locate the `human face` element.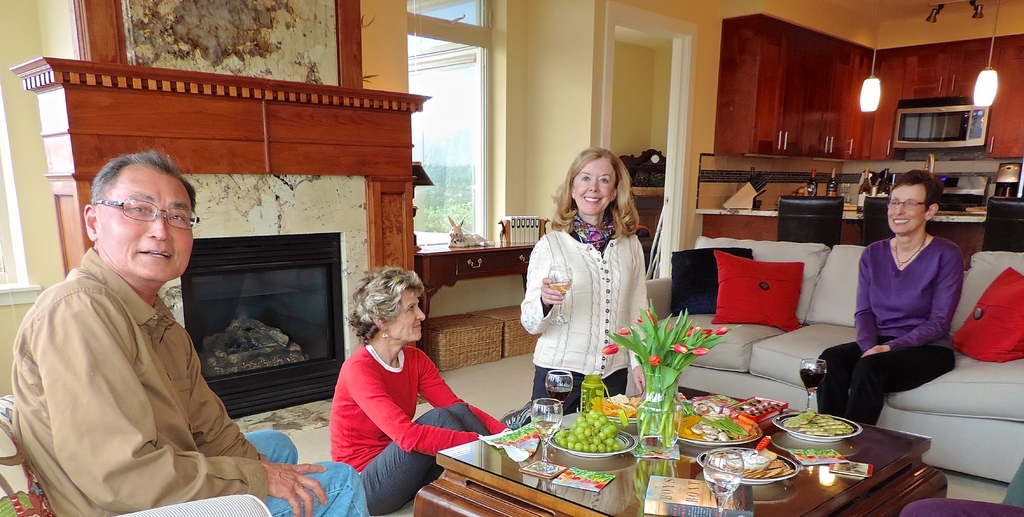
Element bbox: bbox=(888, 183, 929, 236).
